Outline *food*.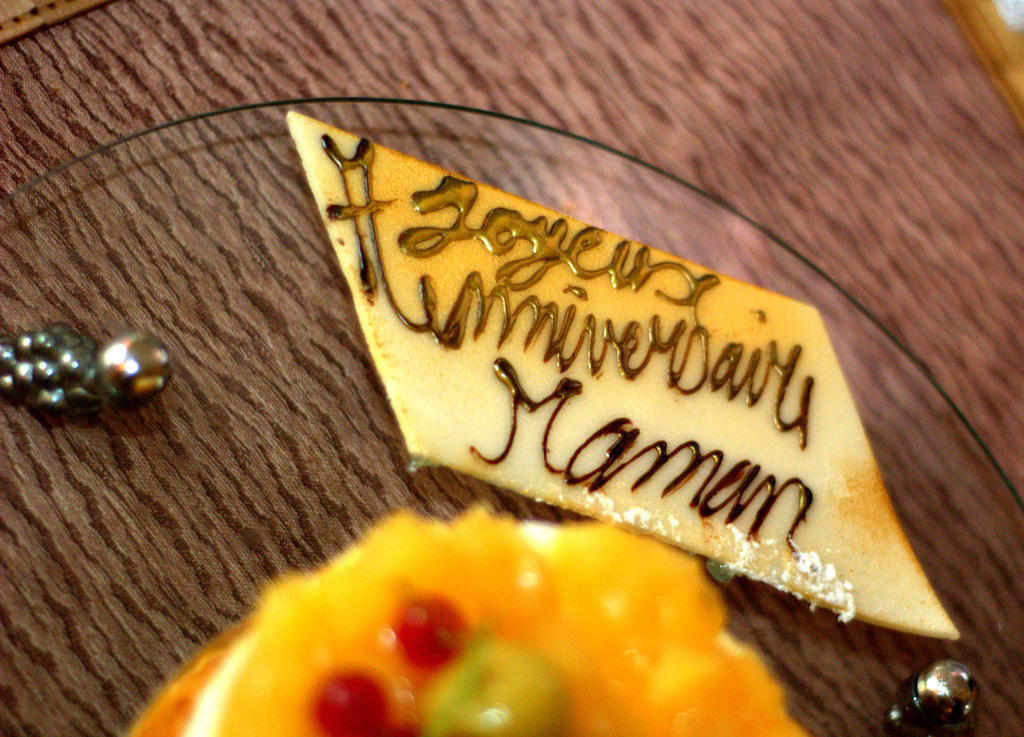
Outline: [left=291, top=114, right=932, bottom=629].
